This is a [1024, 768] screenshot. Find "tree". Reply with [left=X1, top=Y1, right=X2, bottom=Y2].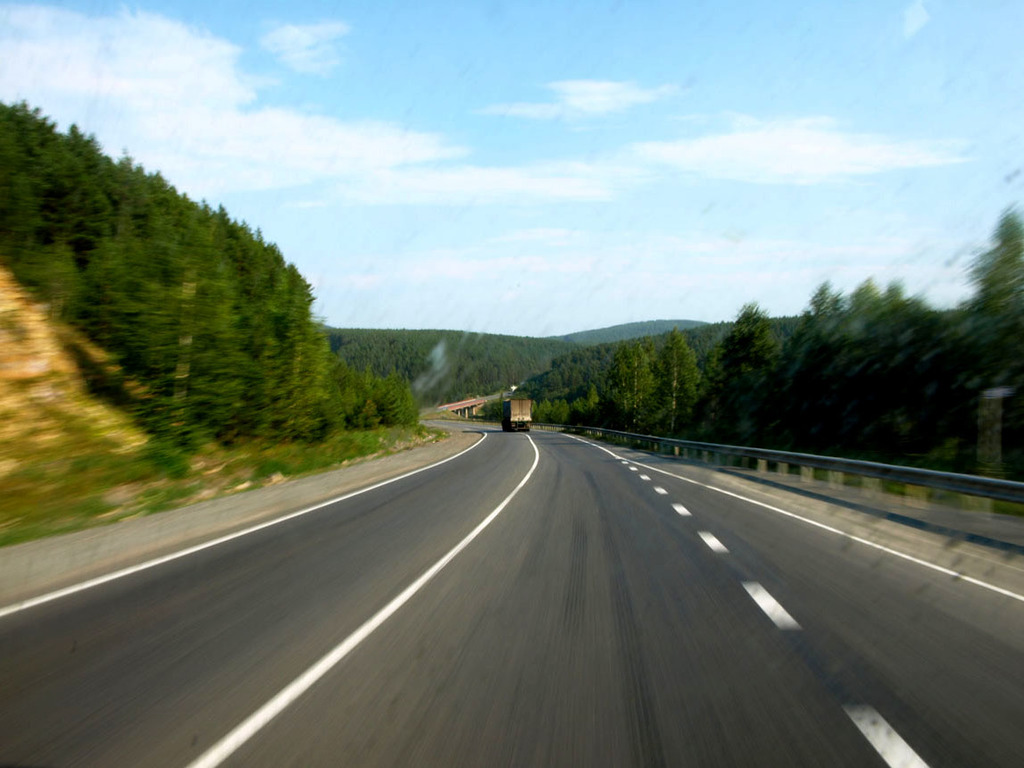
[left=703, top=291, right=779, bottom=462].
